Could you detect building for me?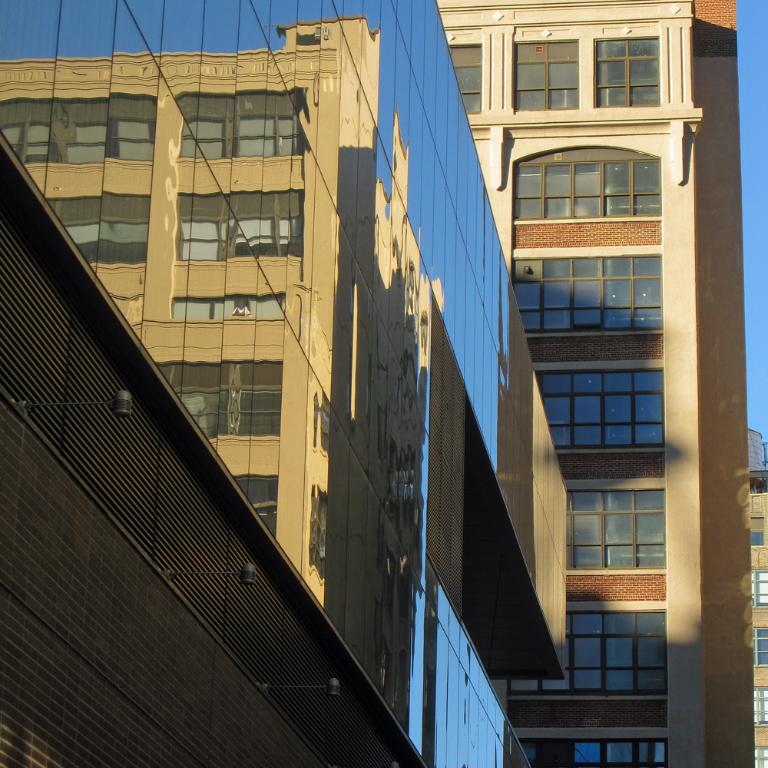
Detection result: left=426, top=0, right=740, bottom=767.
